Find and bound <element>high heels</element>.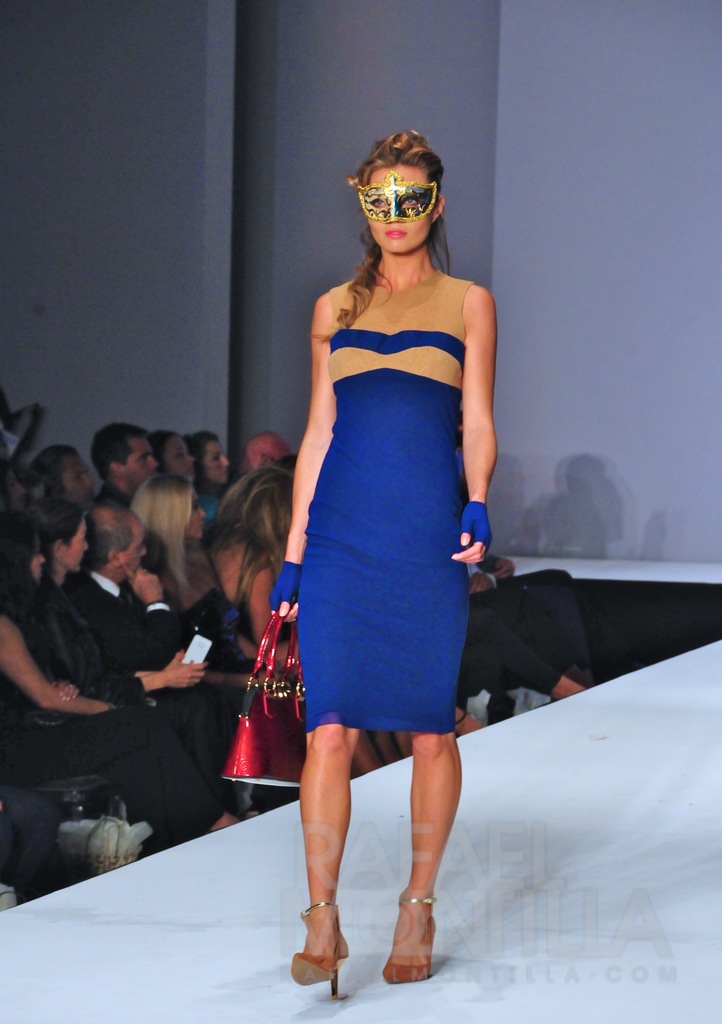
Bound: bbox=[293, 904, 363, 996].
